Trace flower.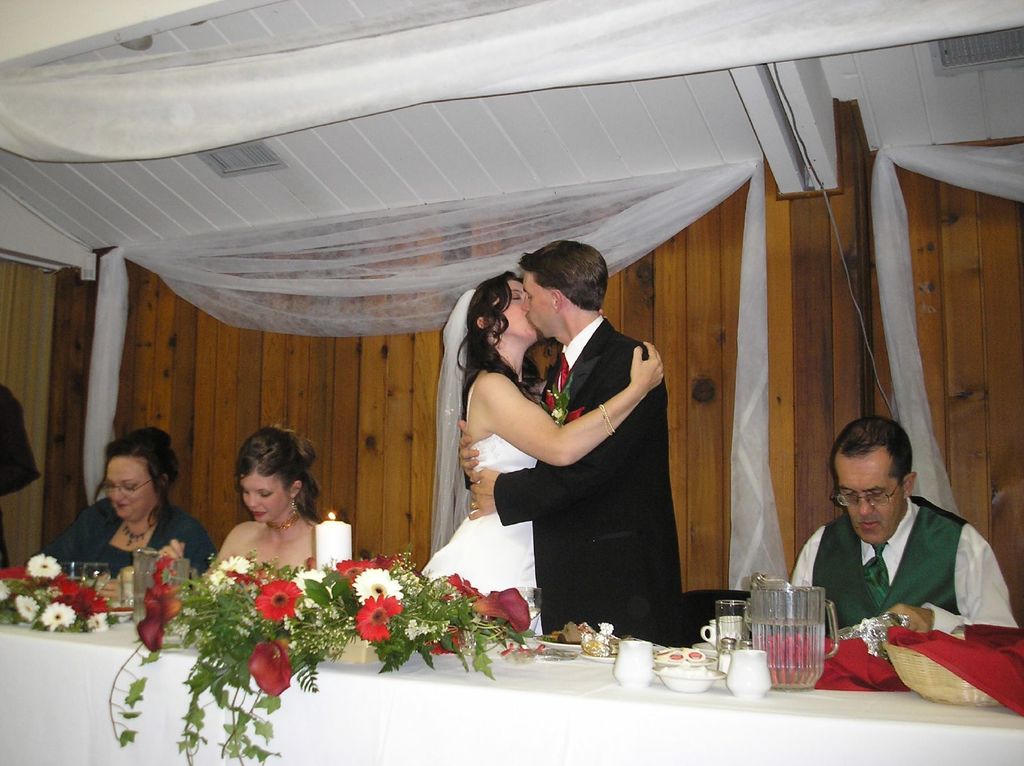
Traced to left=208, top=553, right=249, bottom=589.
